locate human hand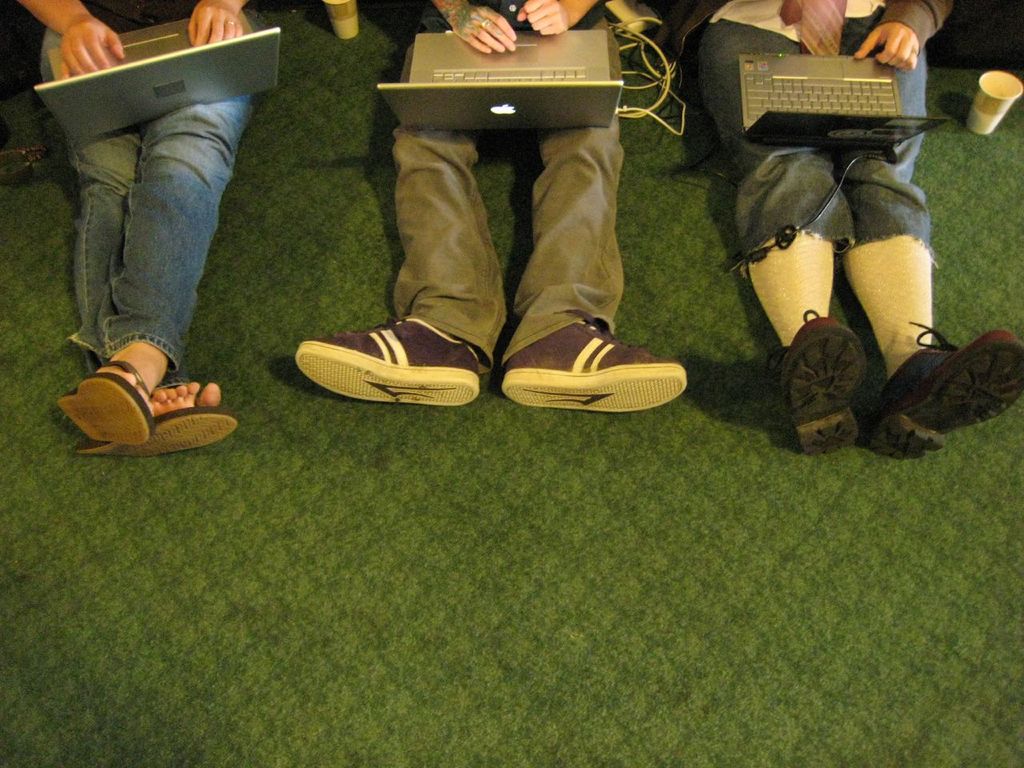
box=[518, 0, 571, 36]
